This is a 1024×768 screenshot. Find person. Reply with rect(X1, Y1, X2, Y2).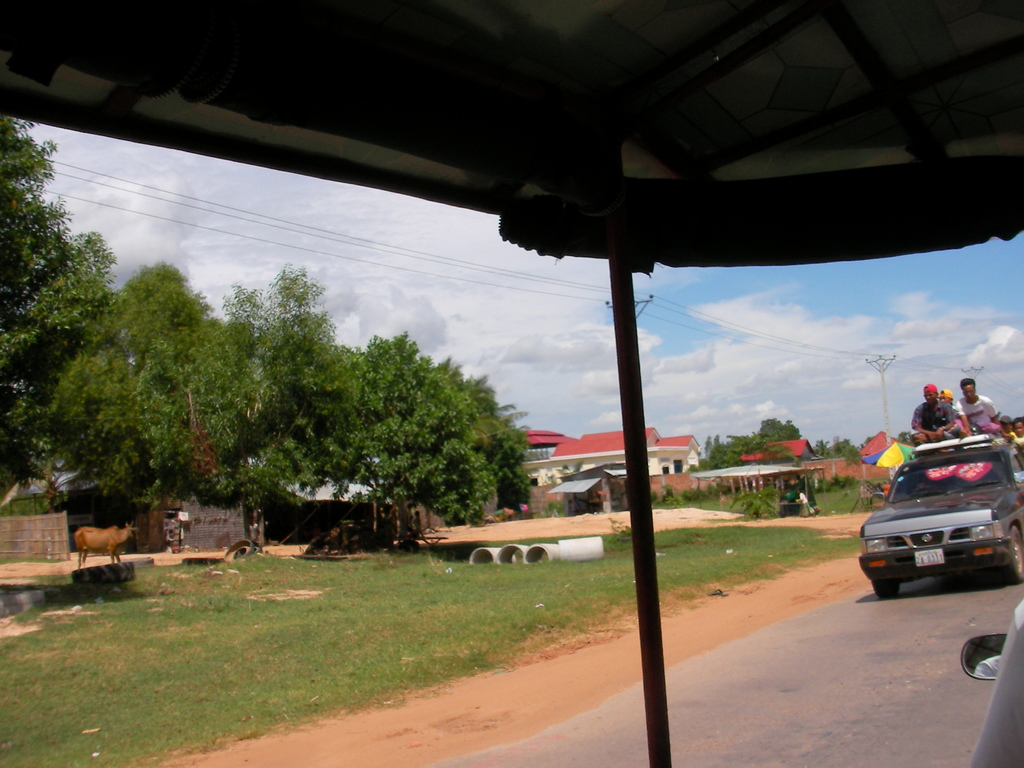
rect(1009, 416, 1023, 450).
